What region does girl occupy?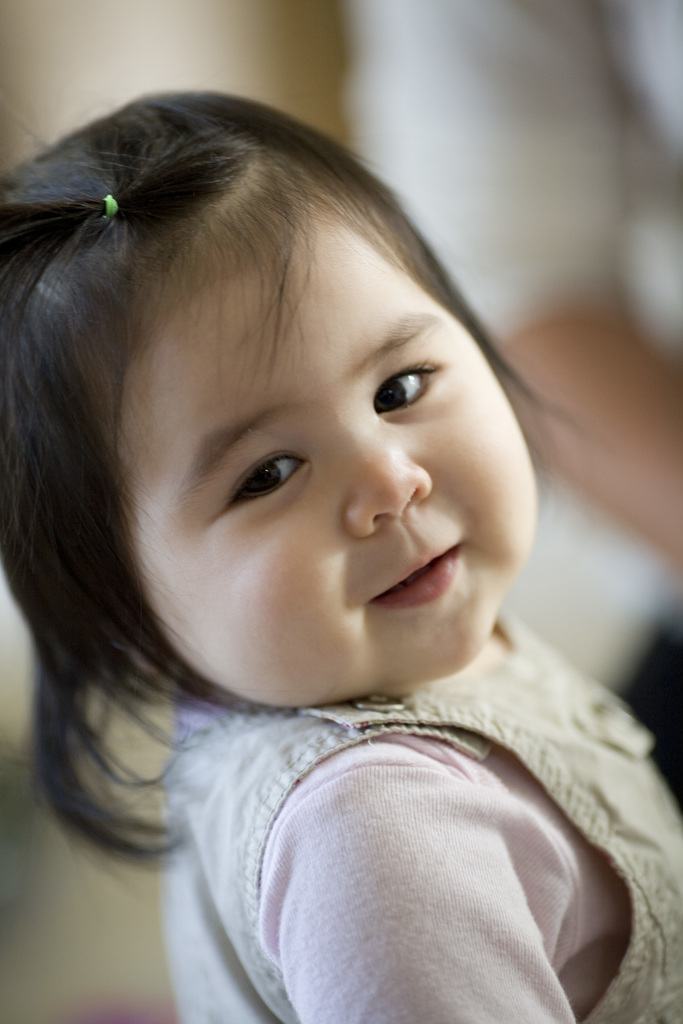
0 89 682 1023.
